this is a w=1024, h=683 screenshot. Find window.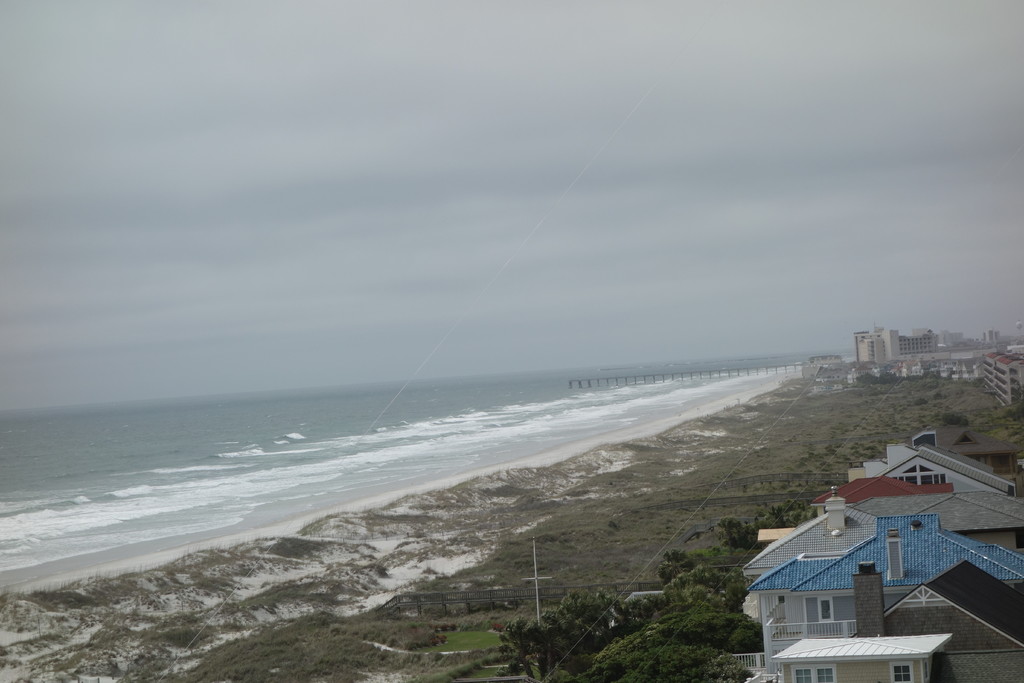
Bounding box: x1=859, y1=558, x2=886, y2=575.
